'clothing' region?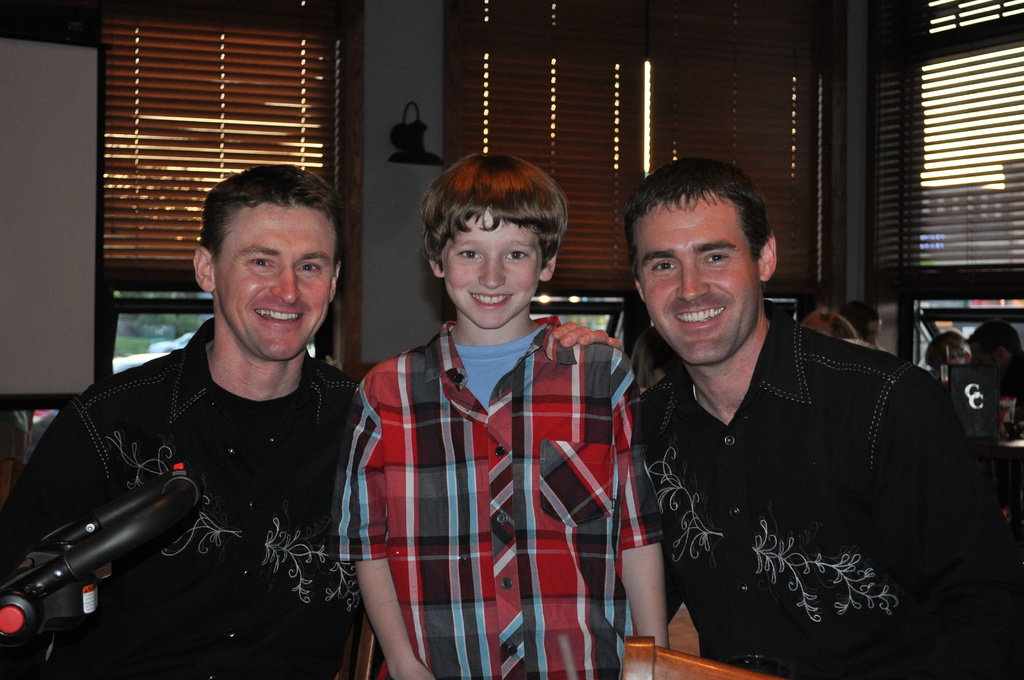
995/366/1023/444
